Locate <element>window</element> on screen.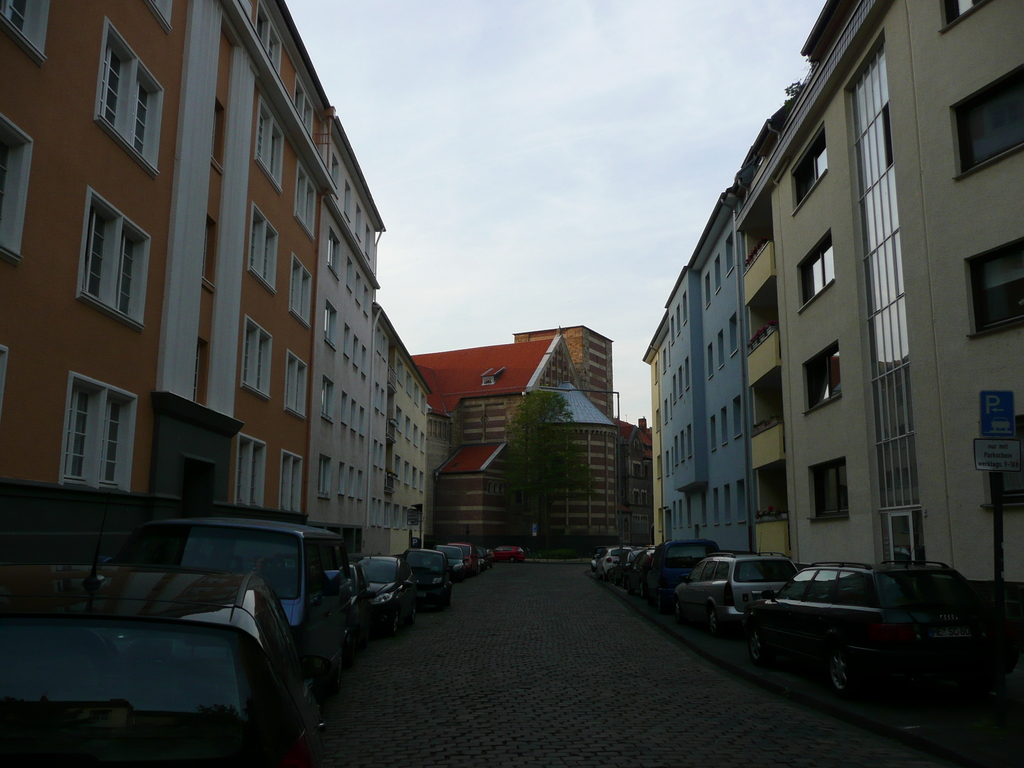
On screen at 790, 129, 831, 207.
